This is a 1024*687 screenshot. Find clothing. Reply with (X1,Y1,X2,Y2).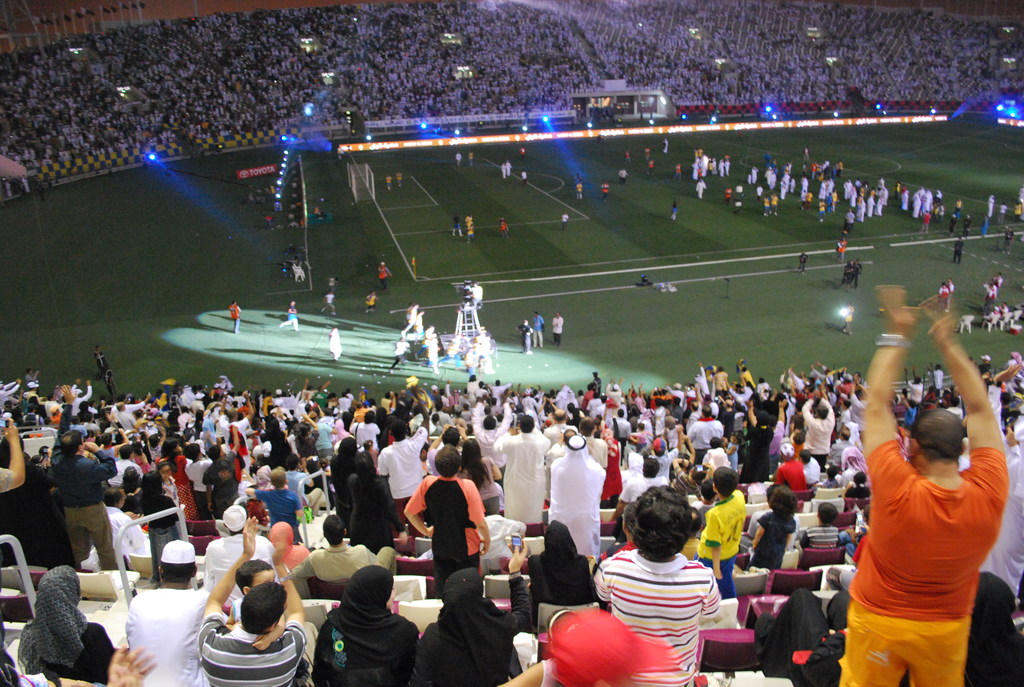
(199,528,275,600).
